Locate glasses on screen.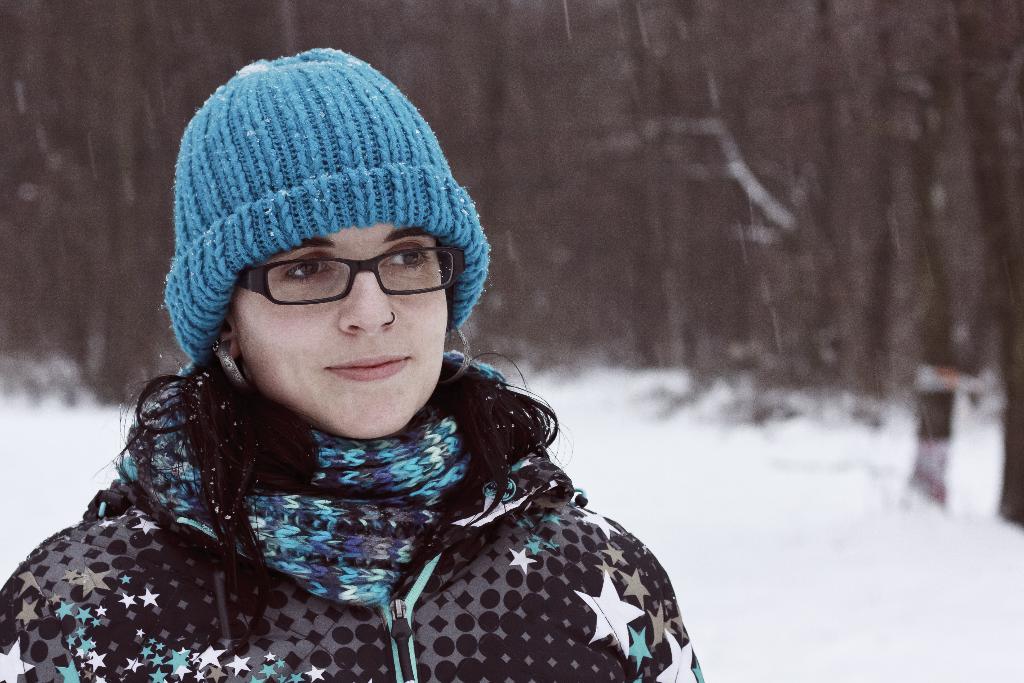
On screen at <region>220, 242, 448, 317</region>.
